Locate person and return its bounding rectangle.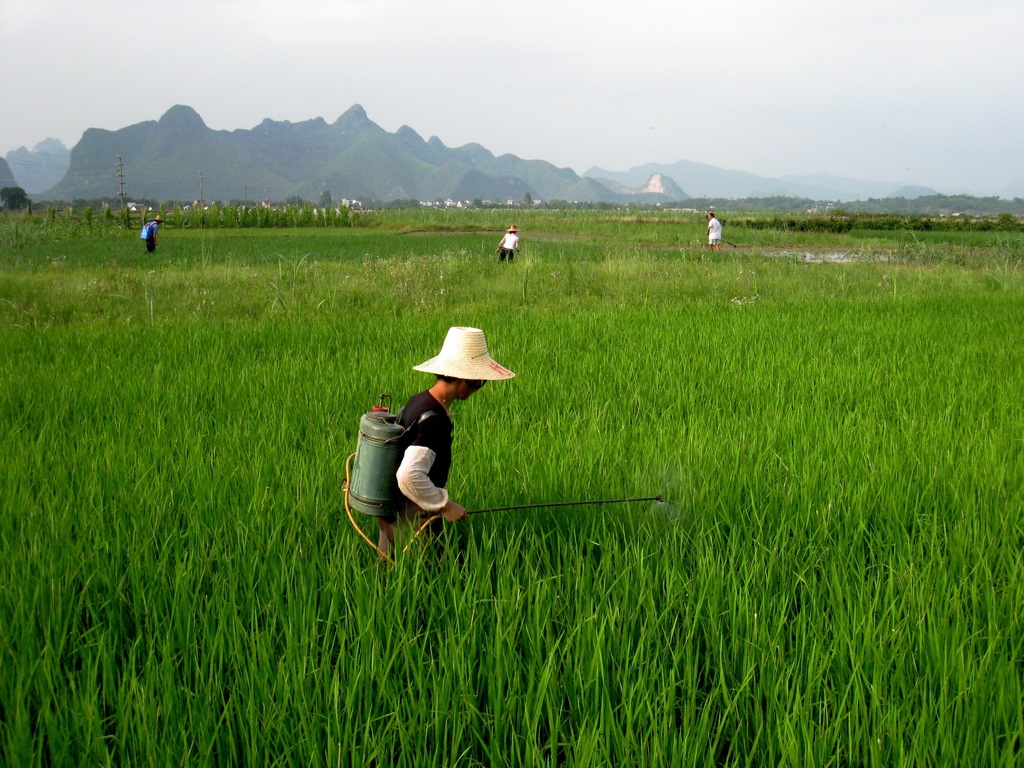
[left=358, top=339, right=508, bottom=556].
